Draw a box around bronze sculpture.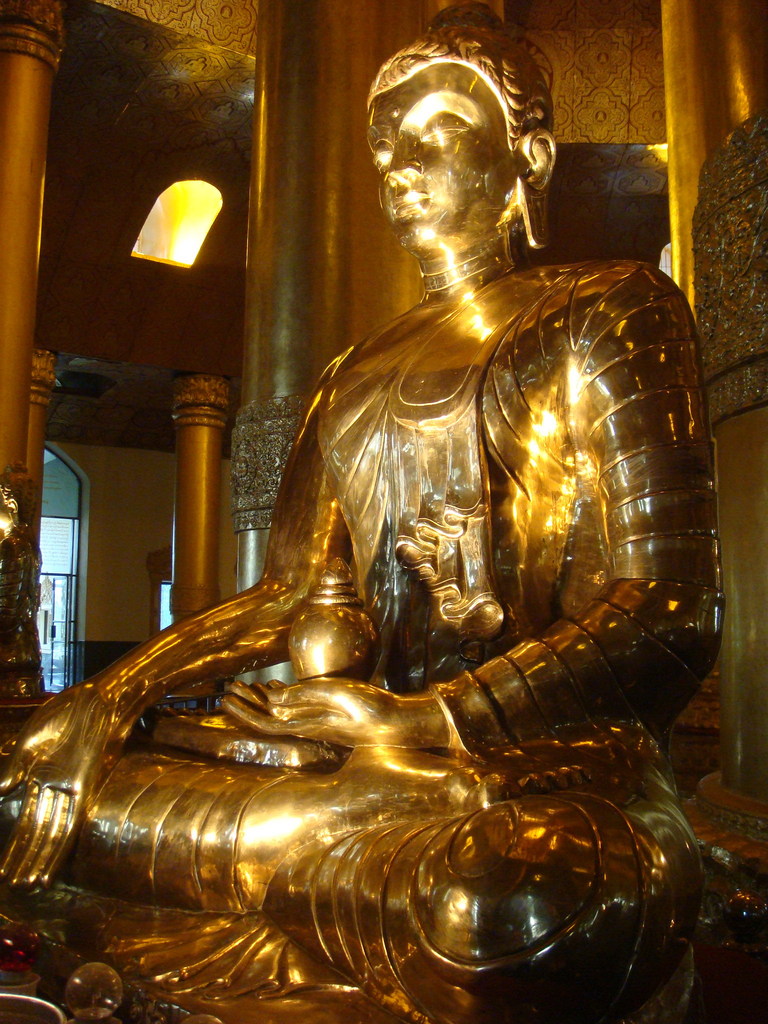
<region>0, 11, 756, 1023</region>.
